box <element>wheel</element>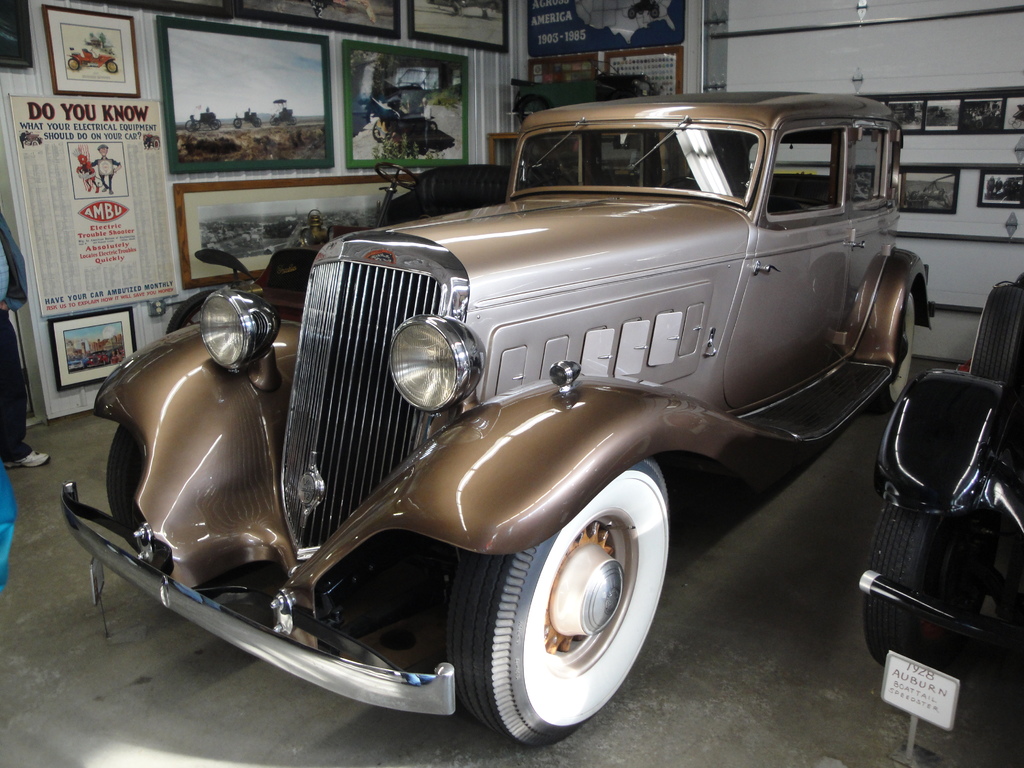
[106,61,118,72]
